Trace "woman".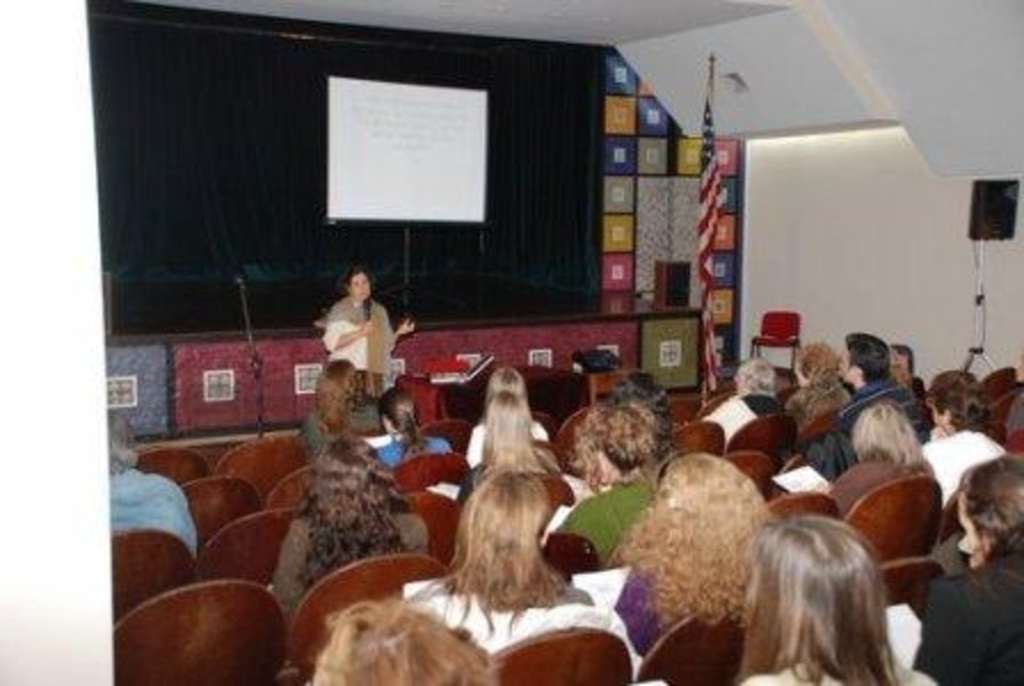
Traced to {"x1": 615, "y1": 455, "x2": 777, "y2": 665}.
